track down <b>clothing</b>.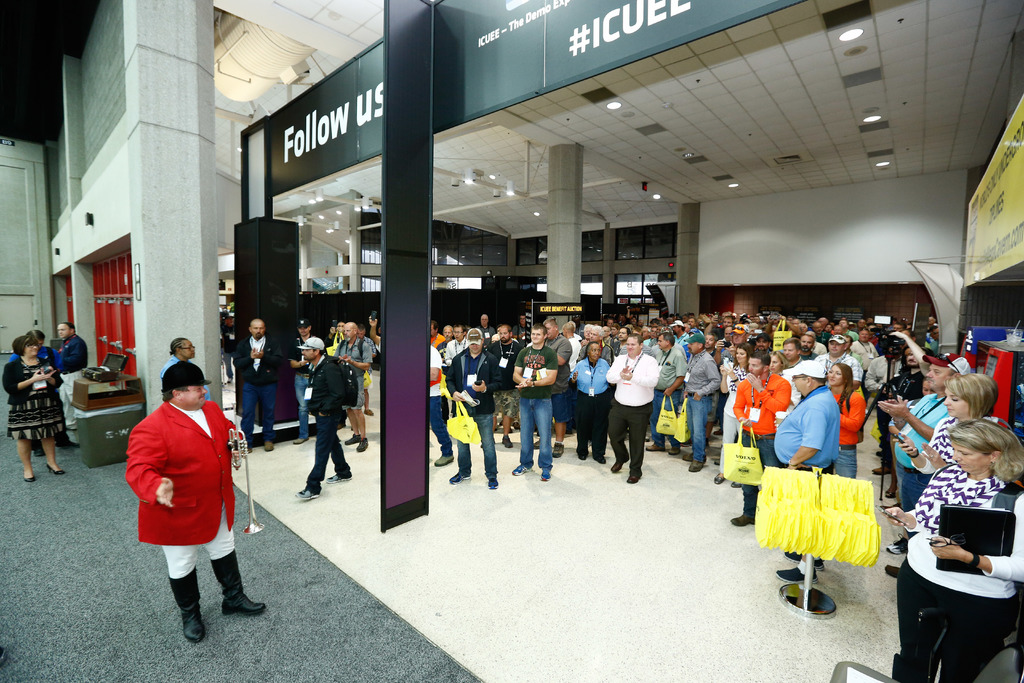
Tracked to x1=889 y1=465 x2=925 y2=513.
